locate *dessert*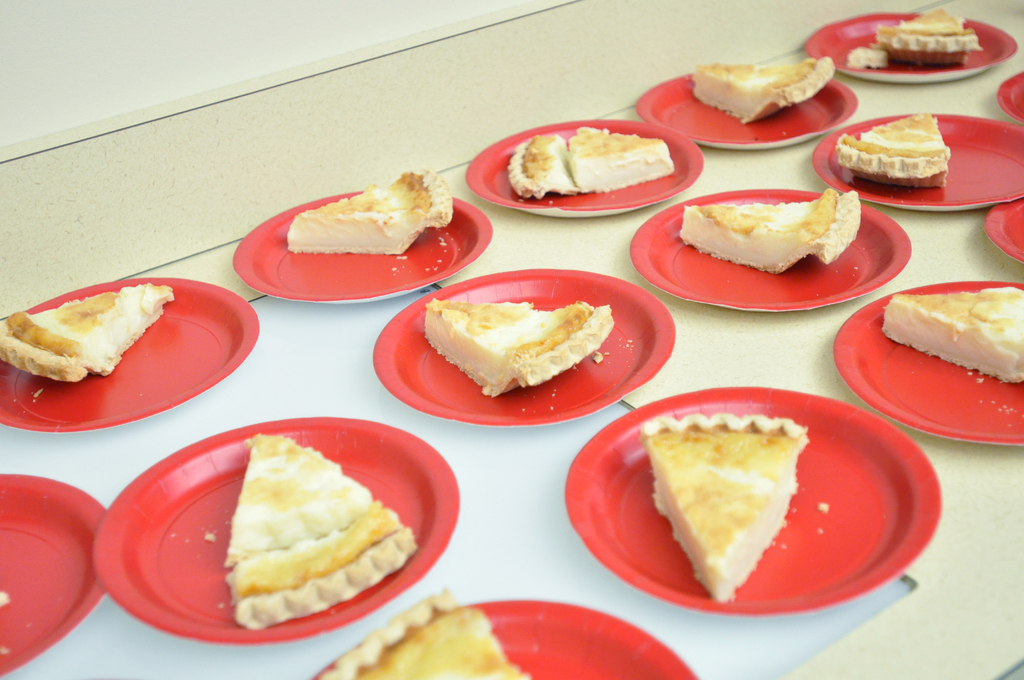
<box>284,166,457,254</box>
